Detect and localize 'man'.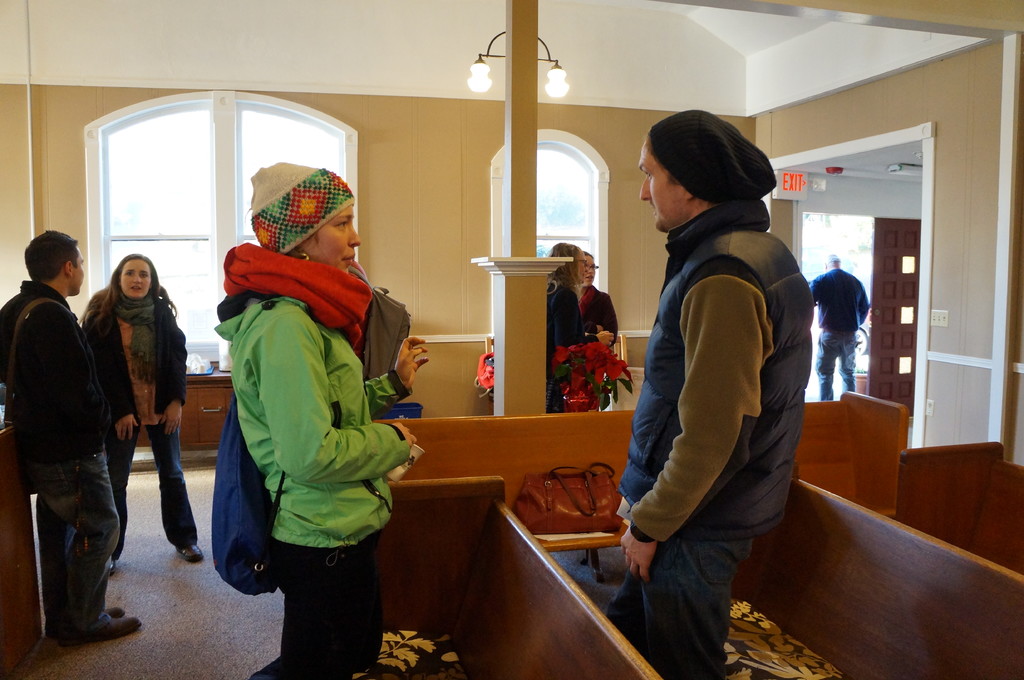
Localized at box(808, 245, 879, 399).
